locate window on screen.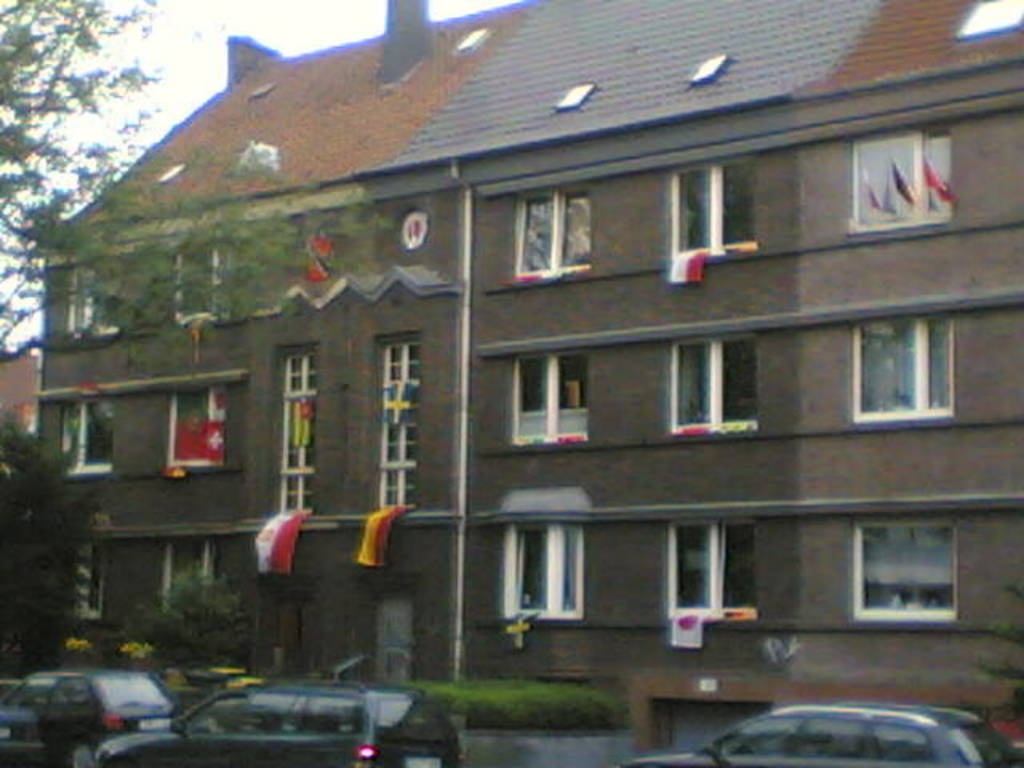
On screen at Rect(515, 194, 592, 283).
